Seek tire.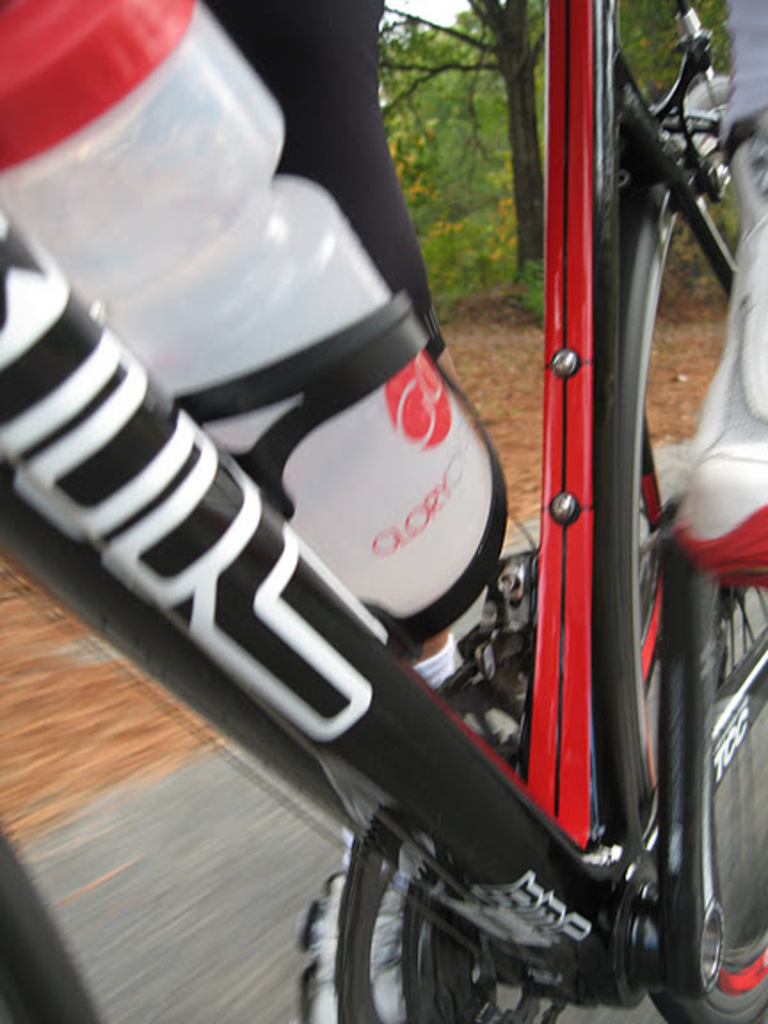
x1=583, y1=114, x2=766, y2=1022.
